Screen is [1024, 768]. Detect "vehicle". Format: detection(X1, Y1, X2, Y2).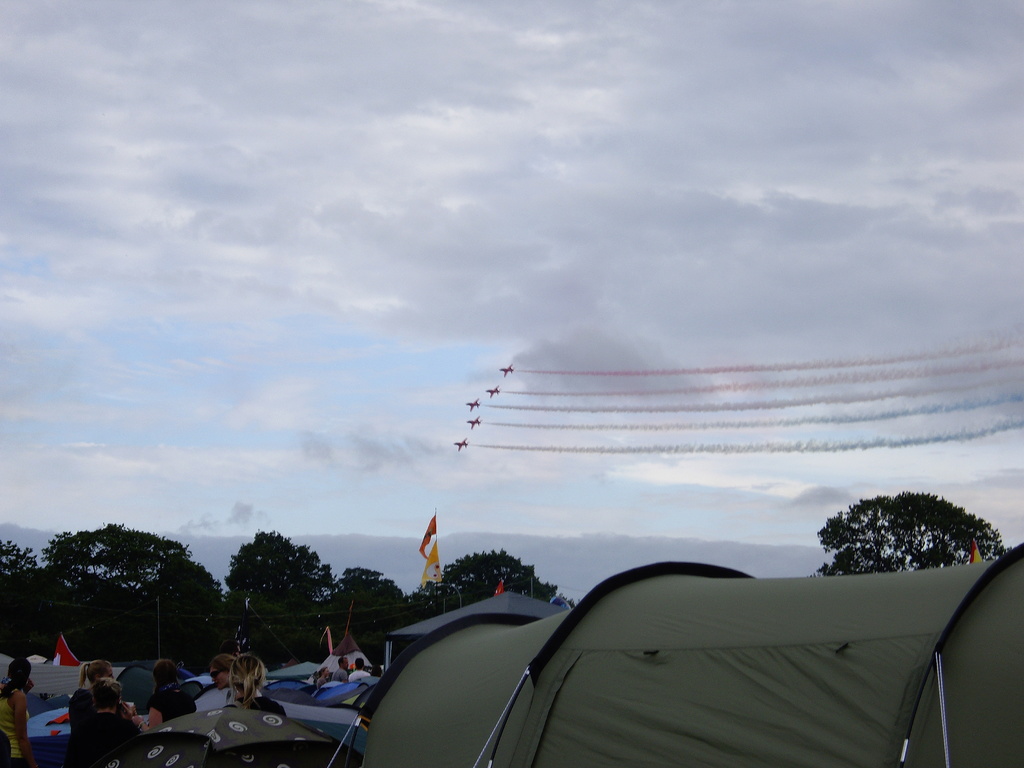
detection(465, 416, 484, 433).
